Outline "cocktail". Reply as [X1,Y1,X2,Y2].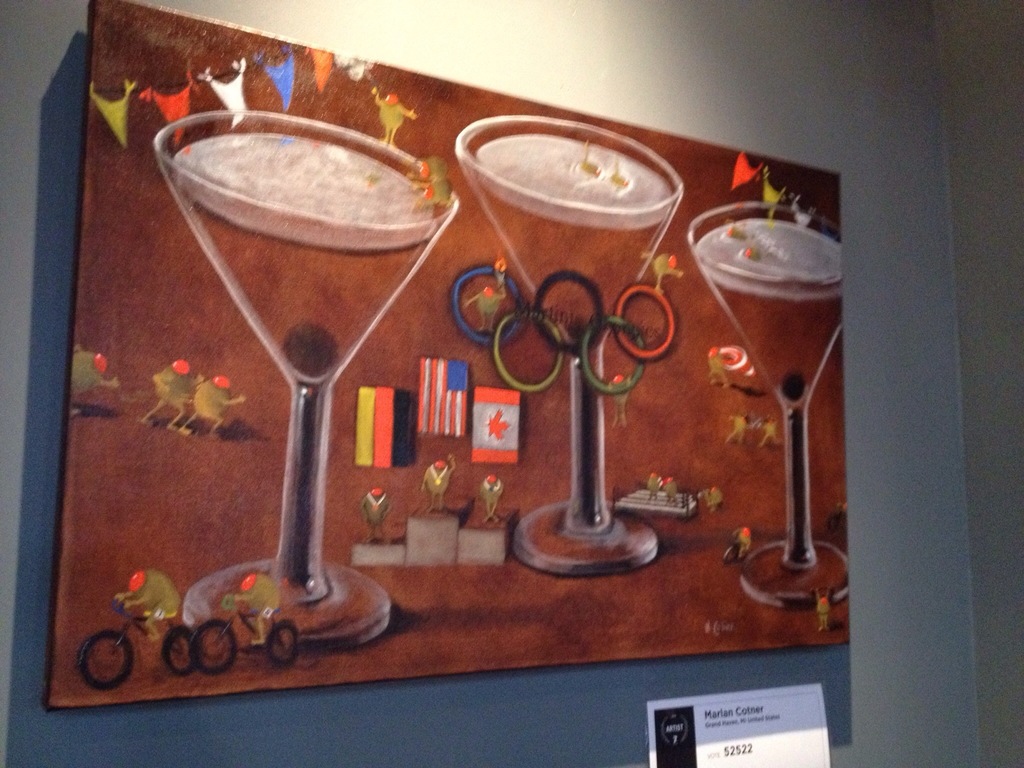
[141,95,424,630].
